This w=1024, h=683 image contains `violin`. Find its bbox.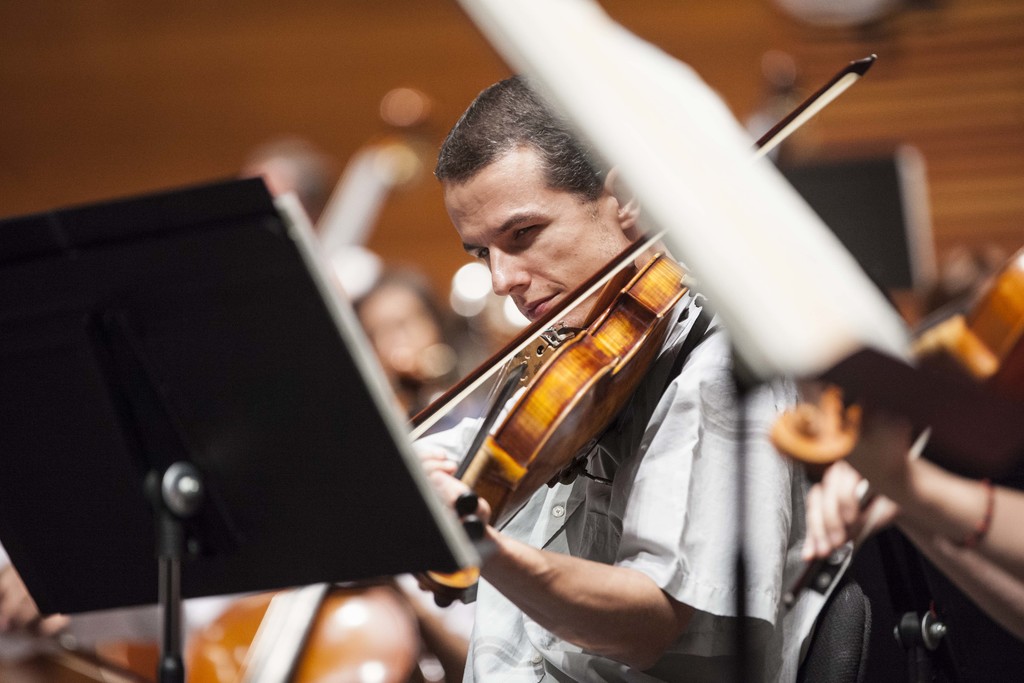
detection(2, 616, 163, 682).
